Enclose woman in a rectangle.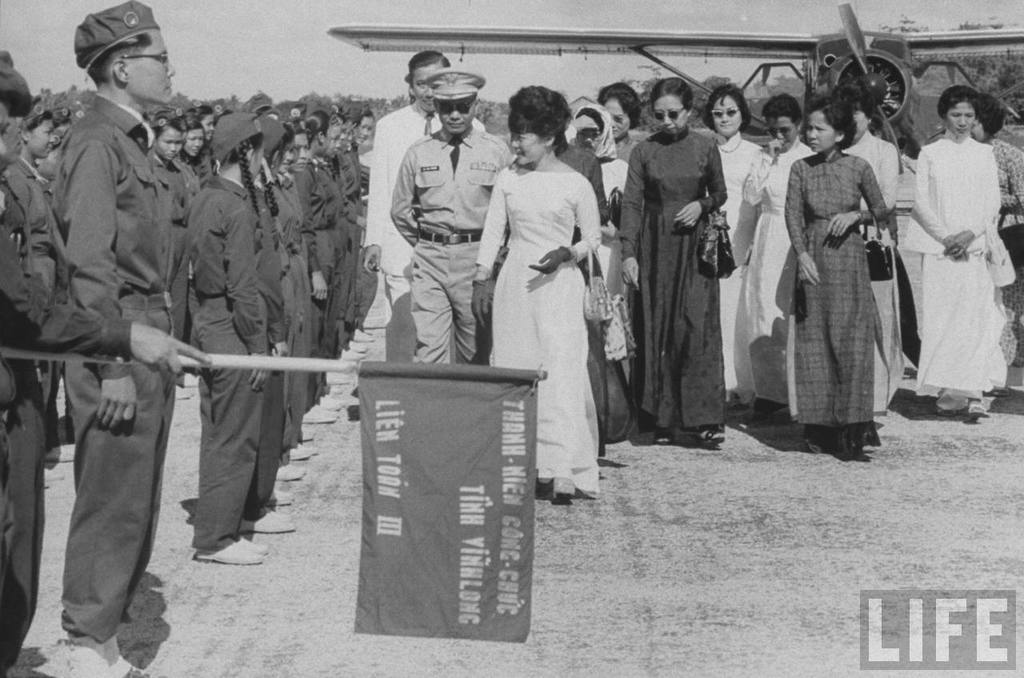
<bbox>620, 75, 730, 449</bbox>.
